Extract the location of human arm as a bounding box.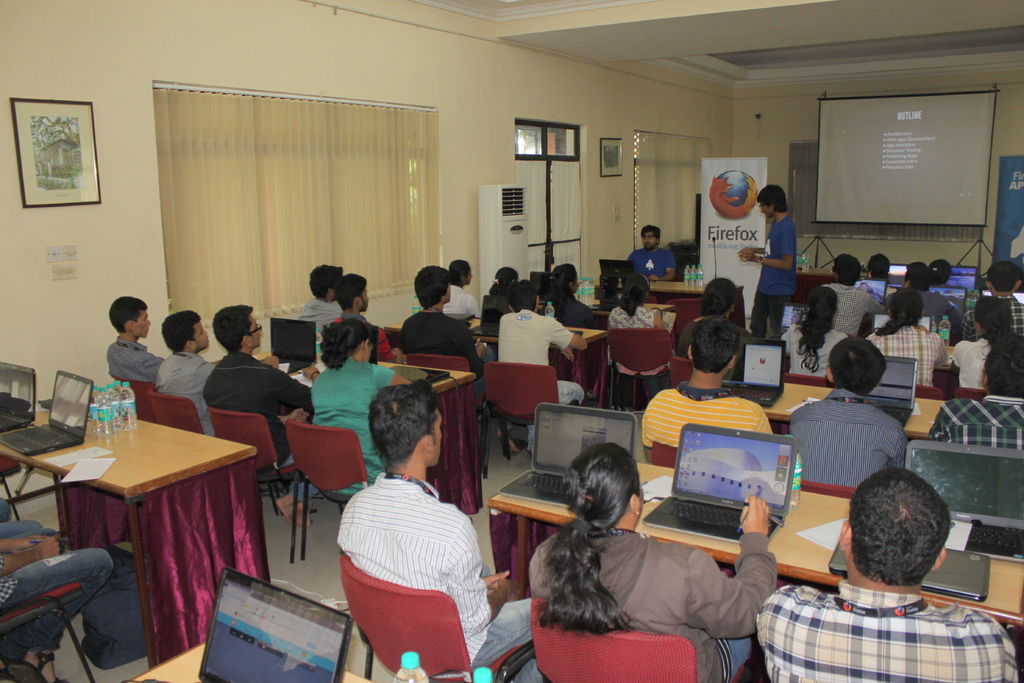
region(732, 240, 768, 252).
